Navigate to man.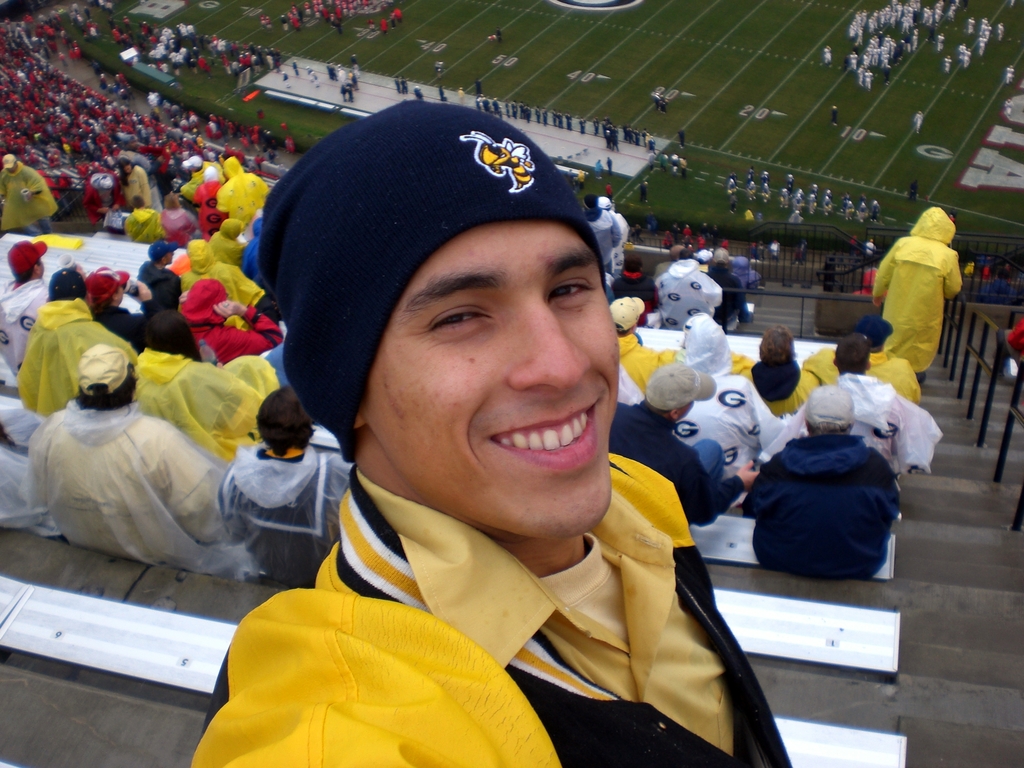
Navigation target: 722,259,753,324.
